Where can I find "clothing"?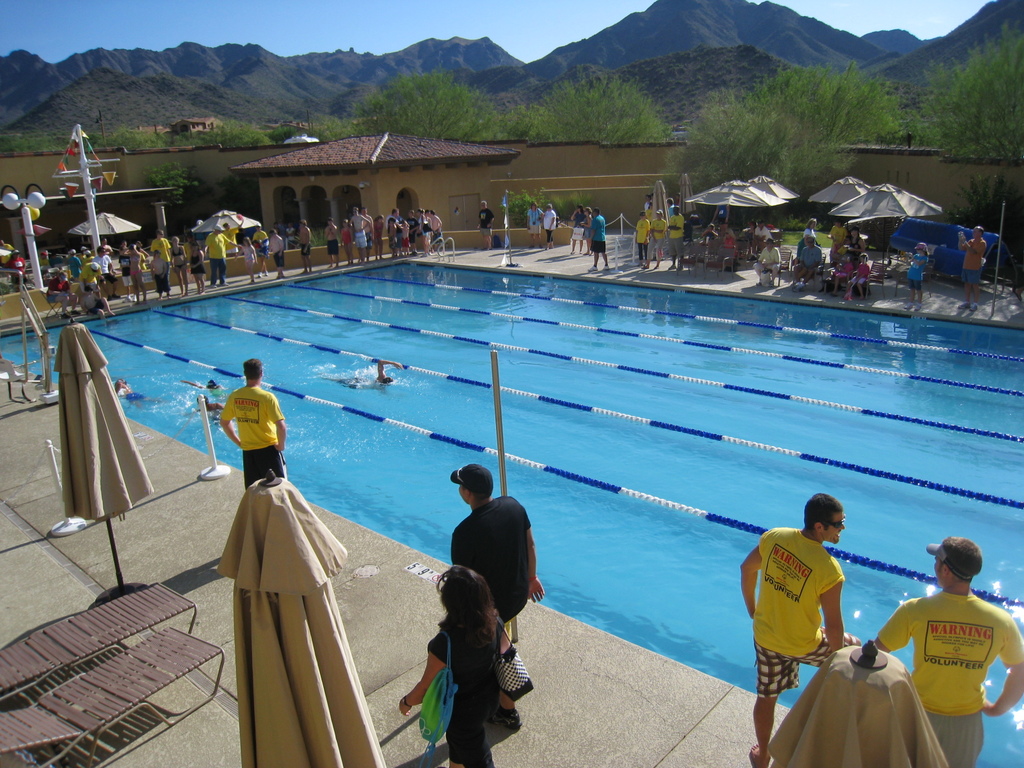
You can find it at <box>124,390,138,404</box>.
